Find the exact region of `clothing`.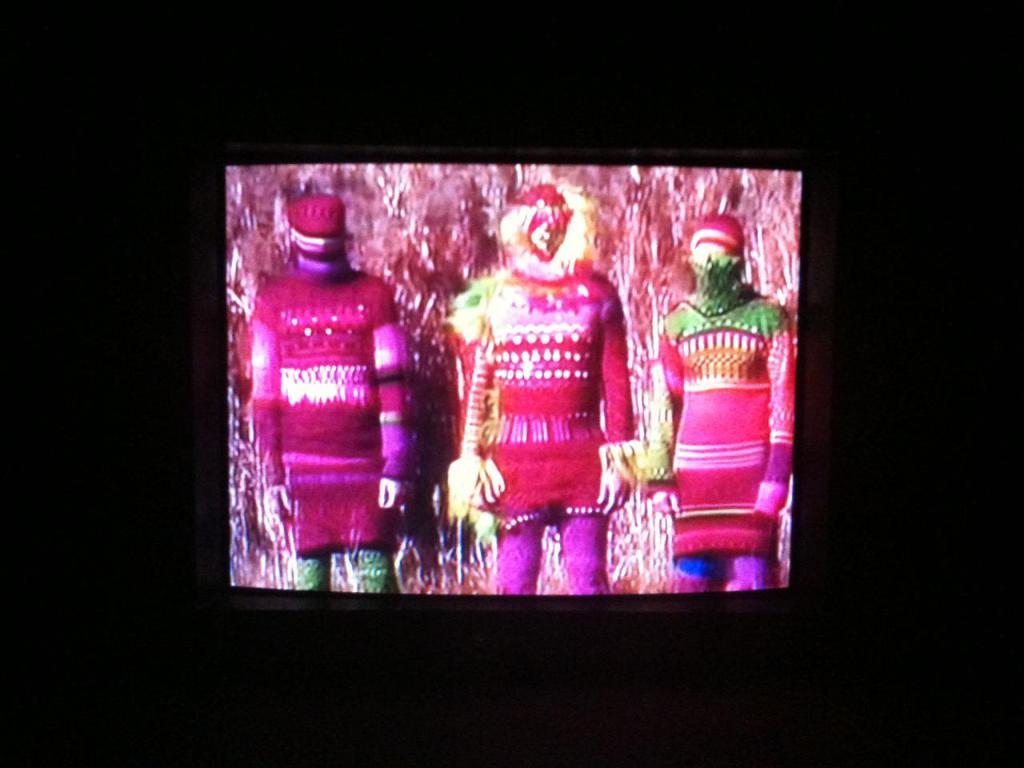
Exact region: detection(248, 188, 430, 596).
